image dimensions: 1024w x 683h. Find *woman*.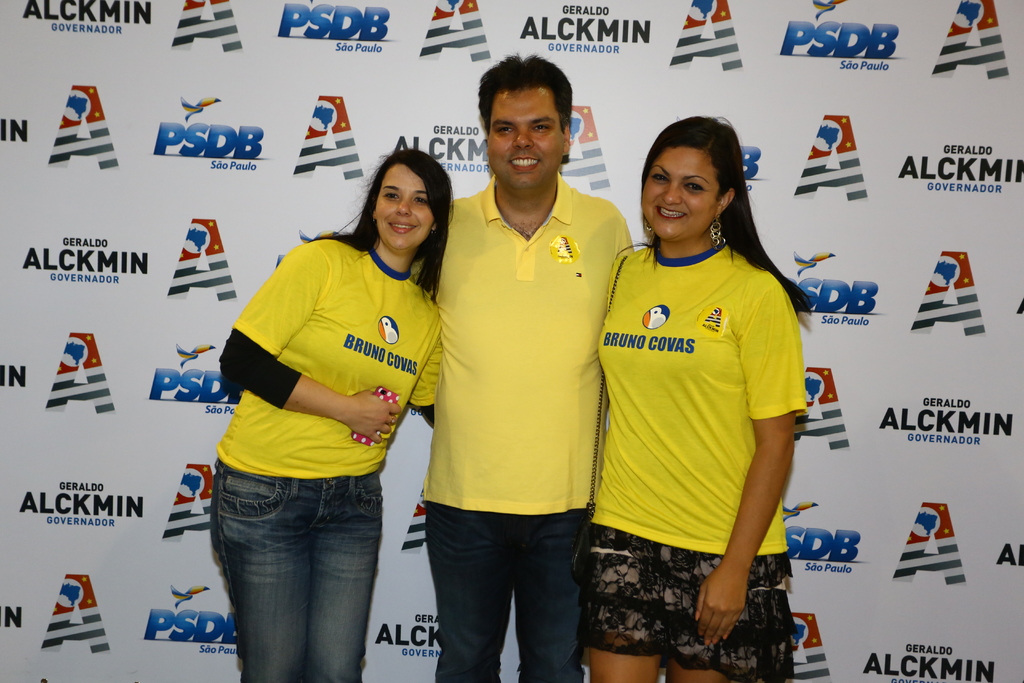
[x1=556, y1=119, x2=824, y2=641].
